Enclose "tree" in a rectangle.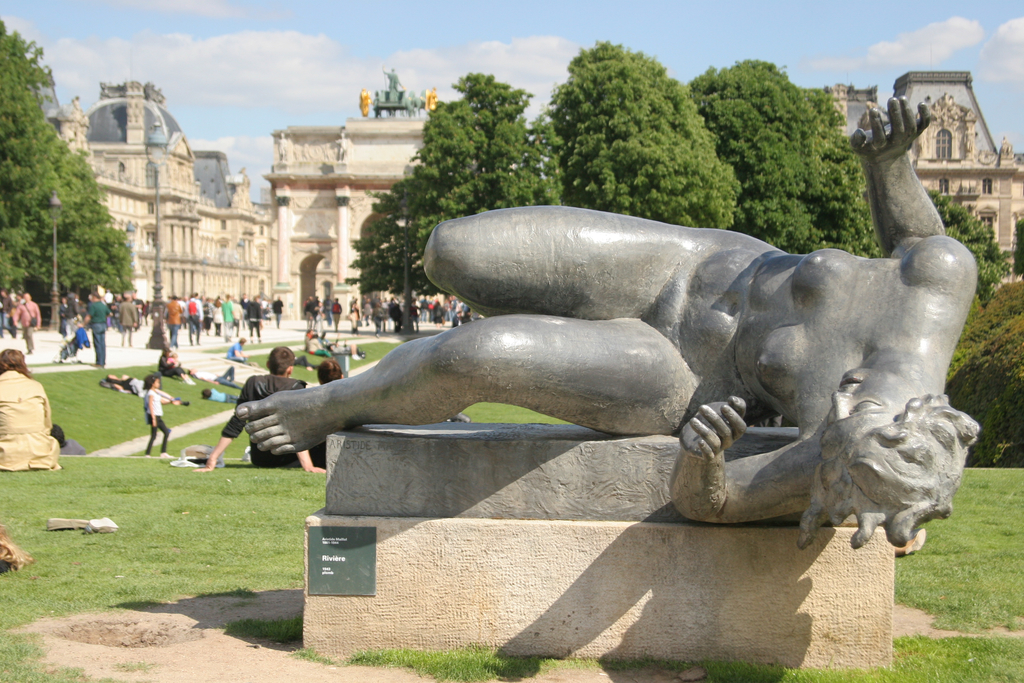
0, 15, 56, 304.
